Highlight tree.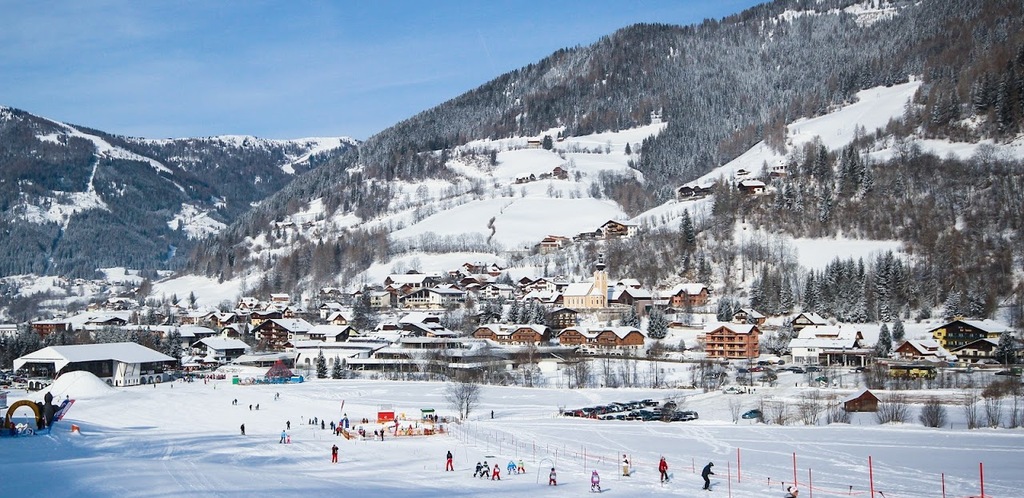
Highlighted region: (171, 294, 175, 303).
